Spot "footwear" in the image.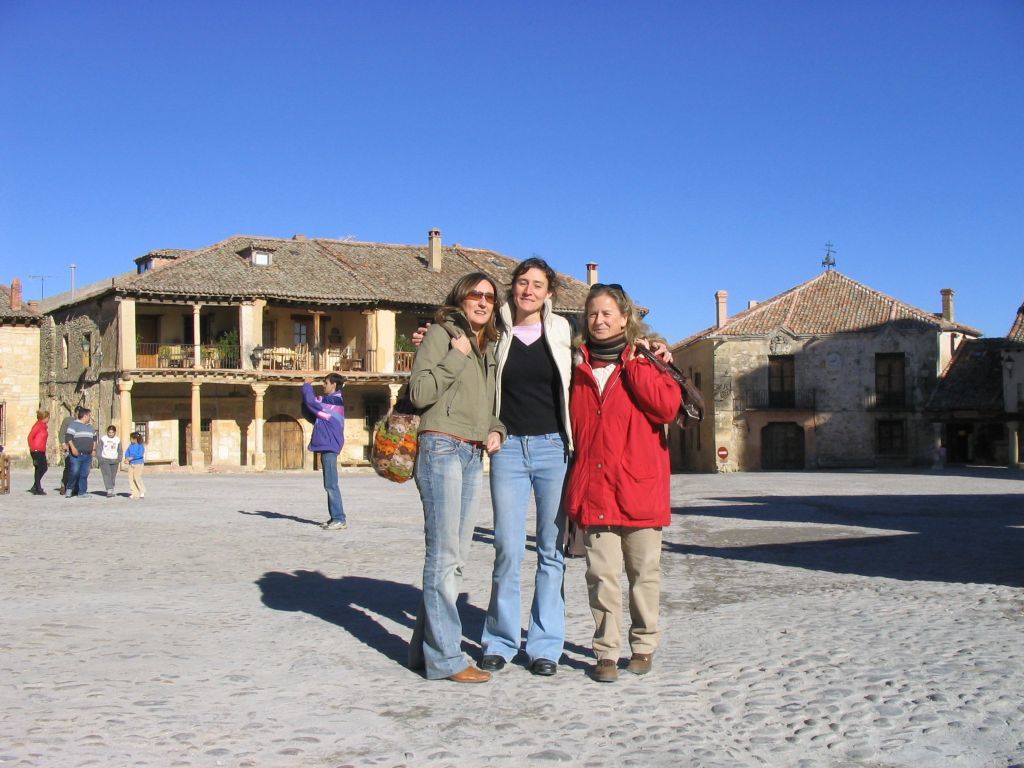
"footwear" found at detection(530, 649, 565, 679).
